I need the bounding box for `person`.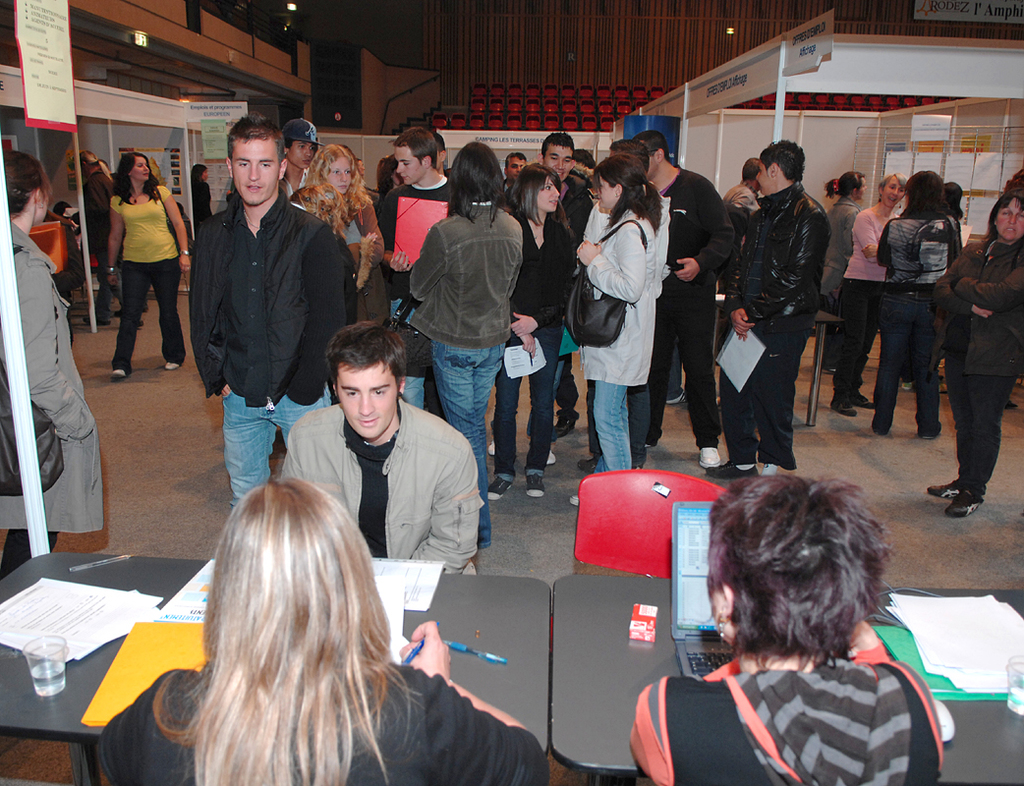
Here it is: left=0, top=138, right=107, bottom=585.
